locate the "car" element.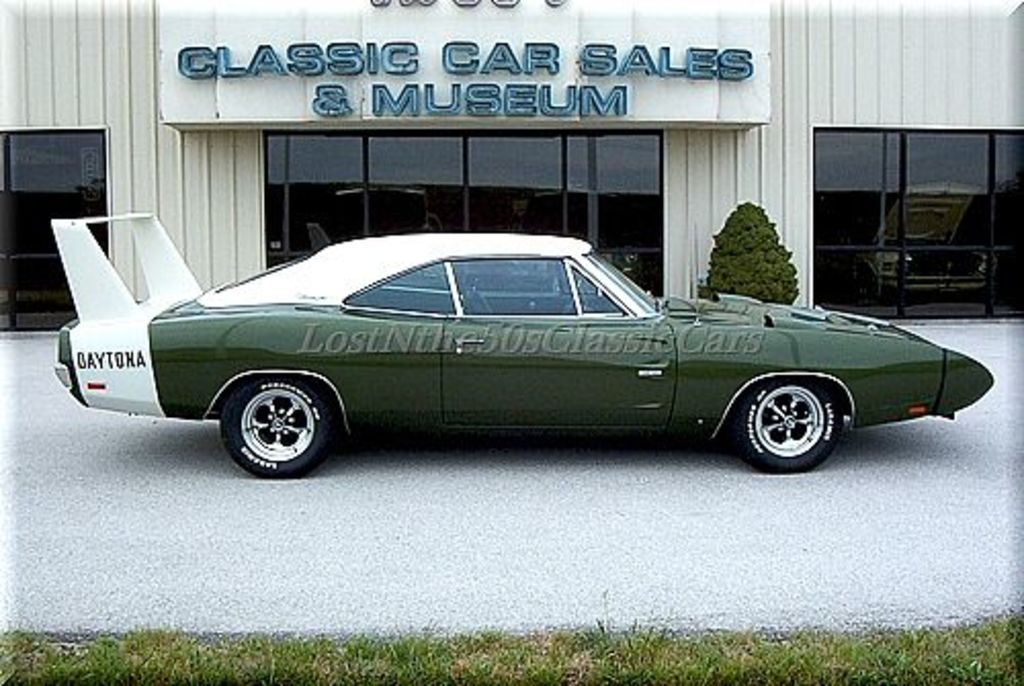
Element bbox: (49,217,991,475).
